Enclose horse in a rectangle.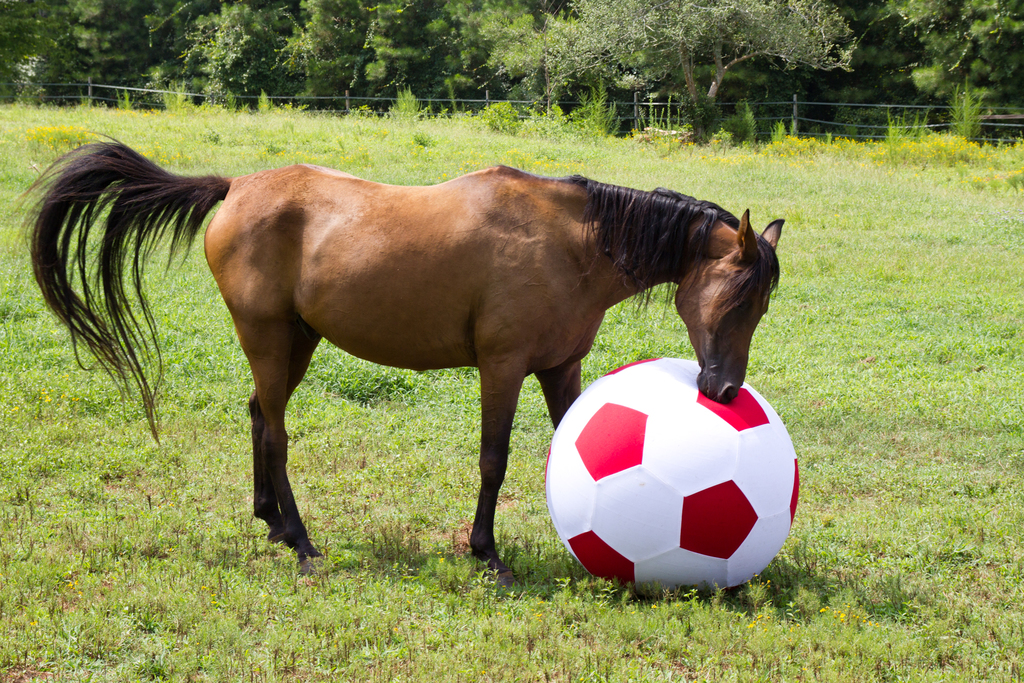
x1=10, y1=129, x2=788, y2=591.
